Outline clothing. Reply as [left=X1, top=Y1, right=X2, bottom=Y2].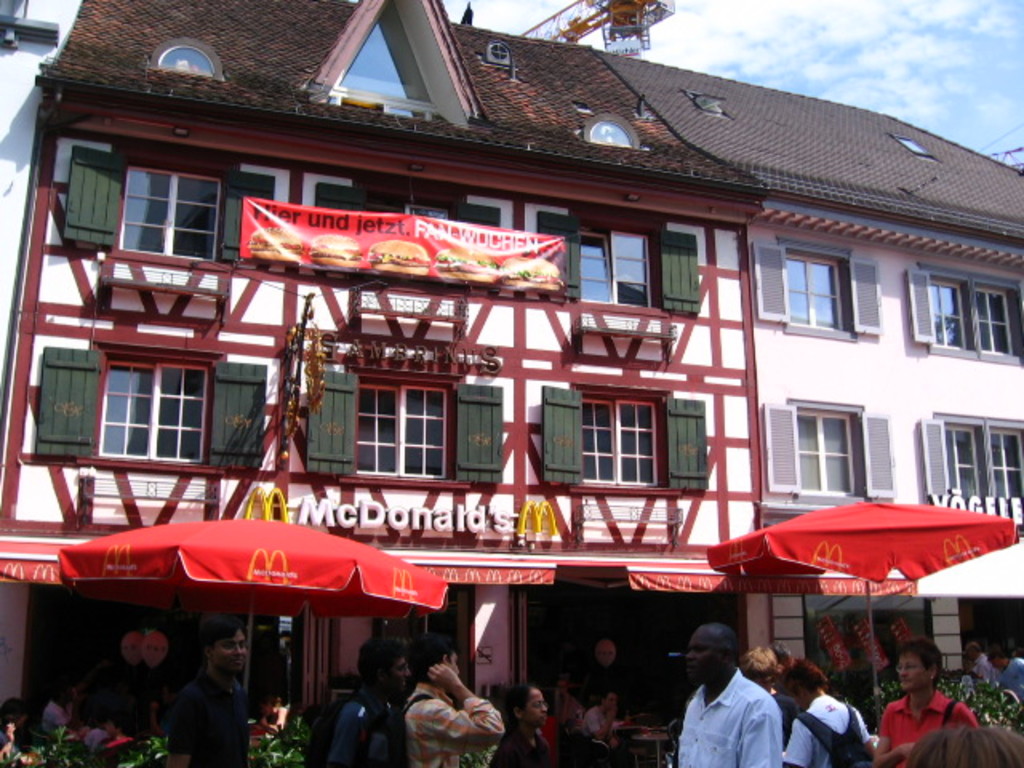
[left=880, top=694, right=978, bottom=766].
